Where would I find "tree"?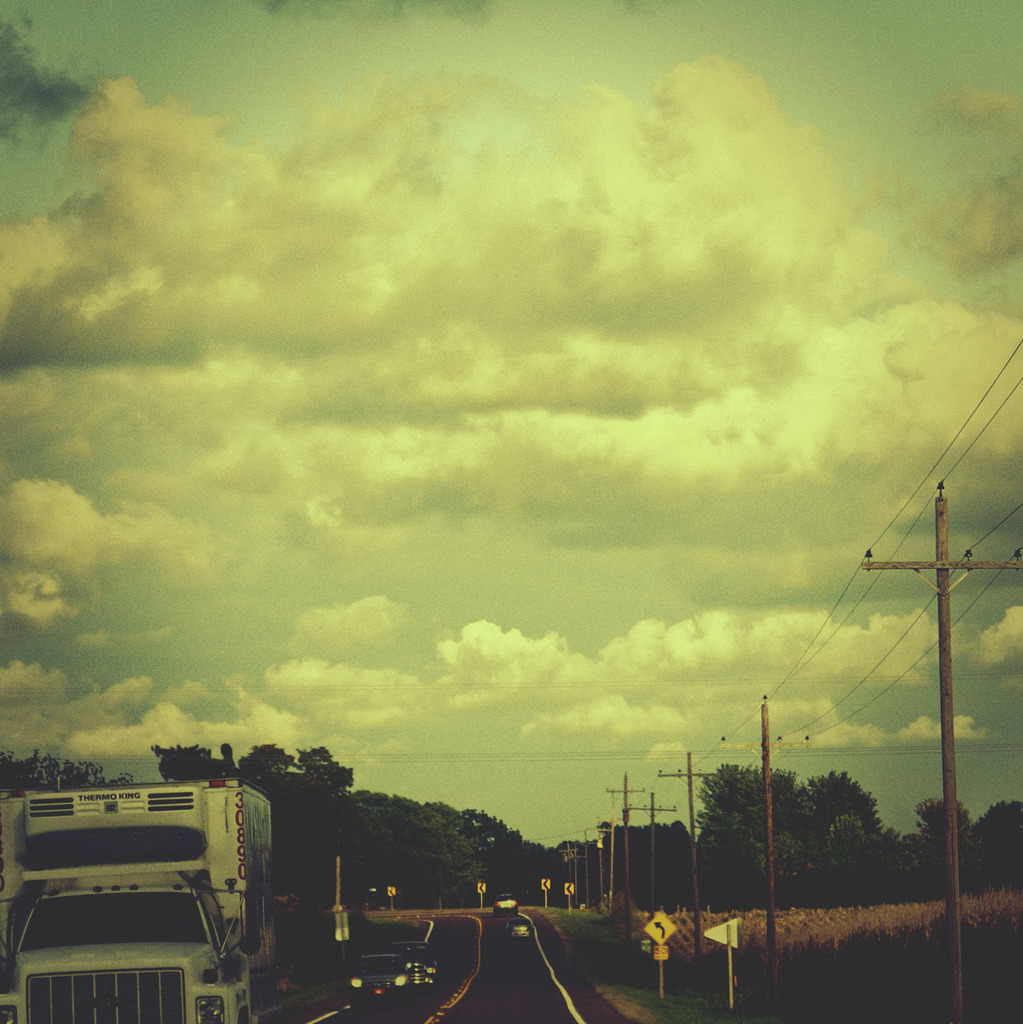
At (0,749,138,790).
